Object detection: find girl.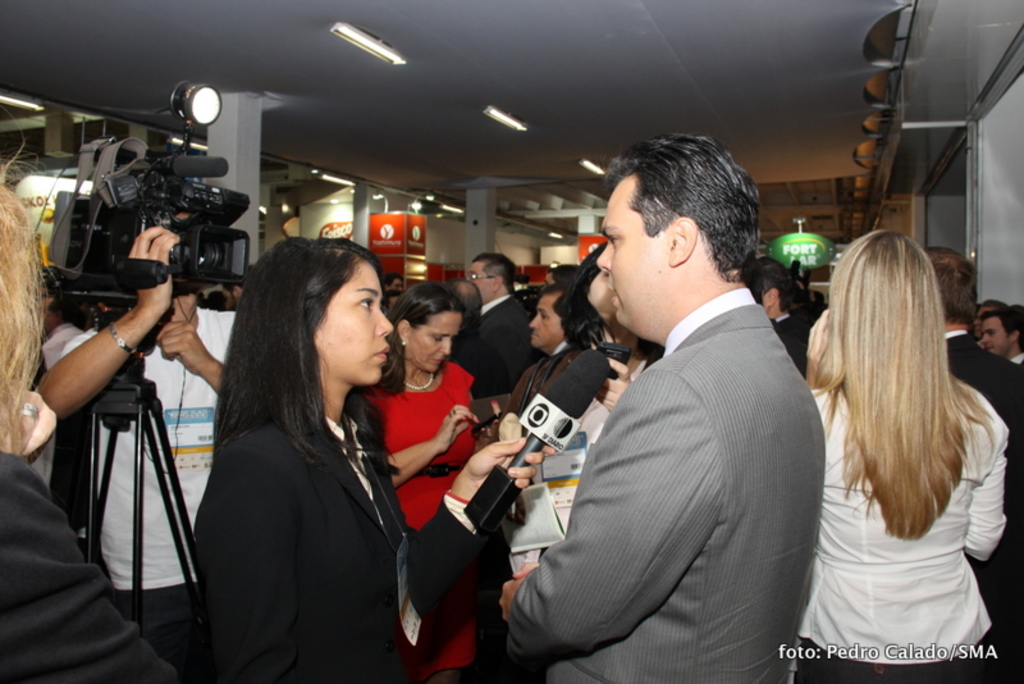
(x1=187, y1=234, x2=556, y2=683).
